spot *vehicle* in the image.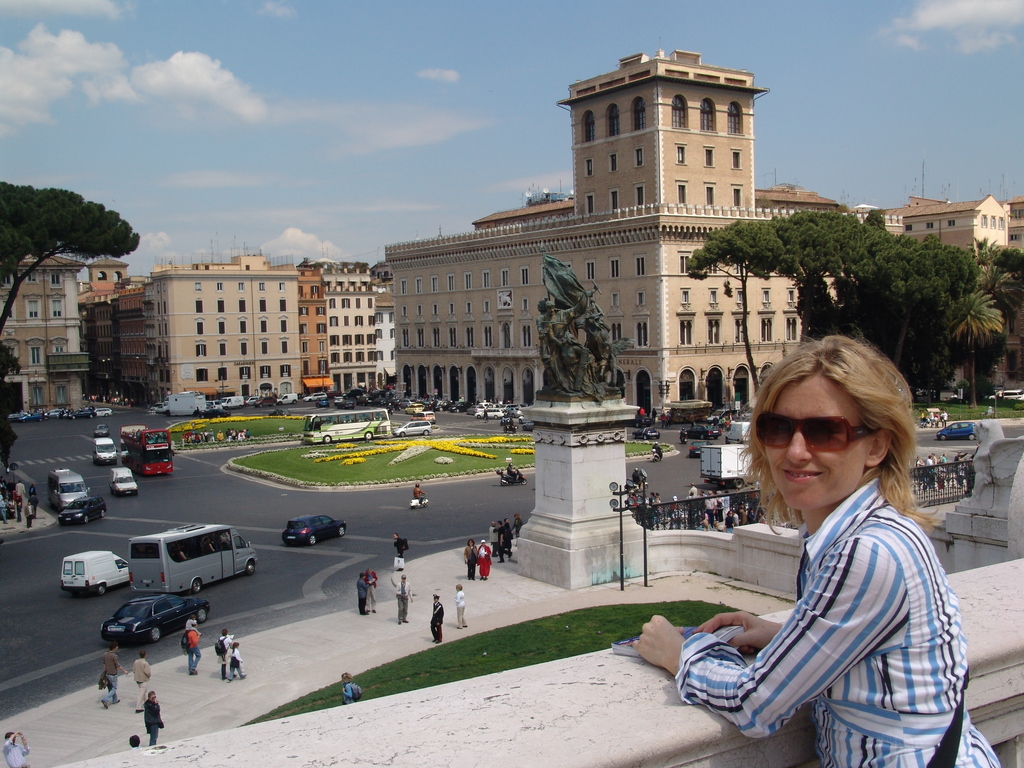
*vehicle* found at box(306, 408, 392, 442).
